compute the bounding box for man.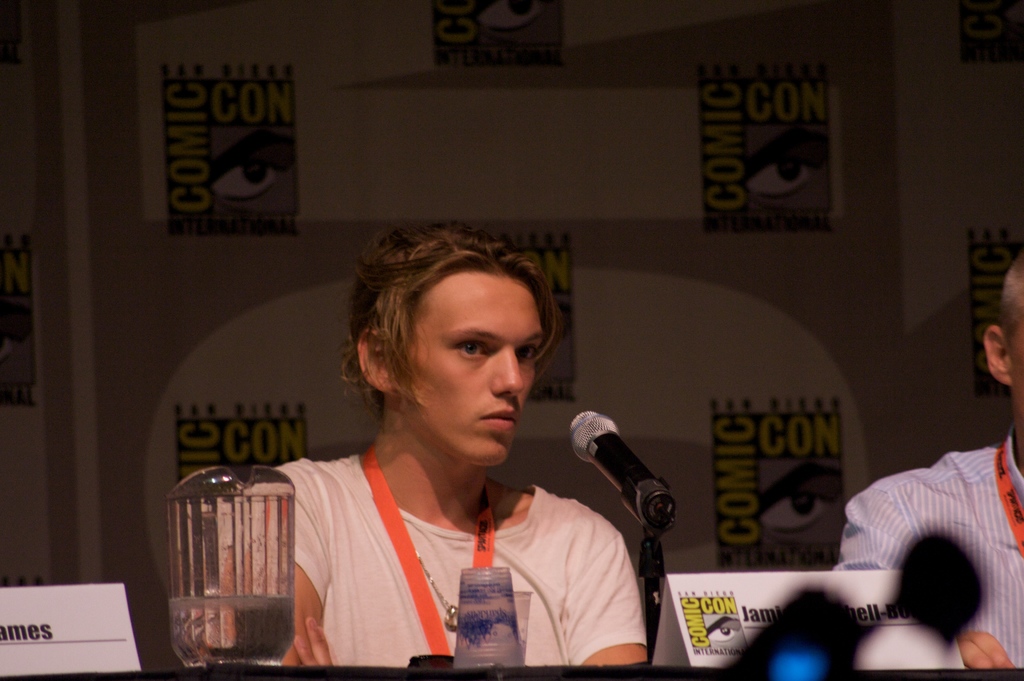
x1=835, y1=259, x2=1023, y2=674.
